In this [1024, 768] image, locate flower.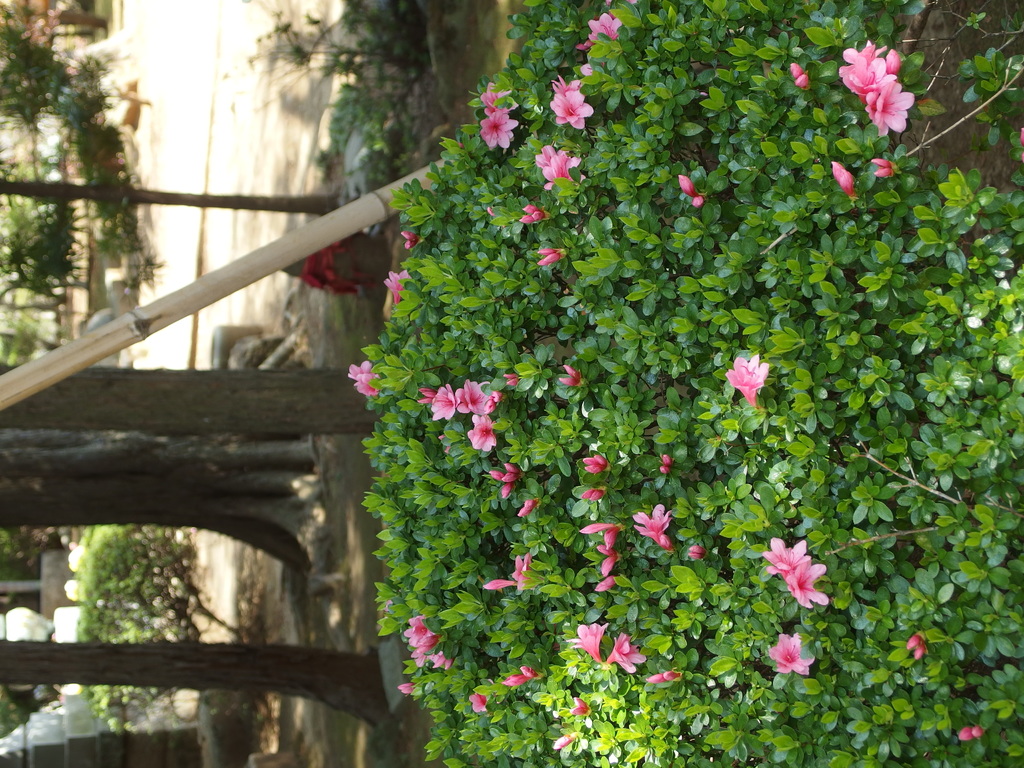
Bounding box: {"left": 898, "top": 633, "right": 925, "bottom": 658}.
